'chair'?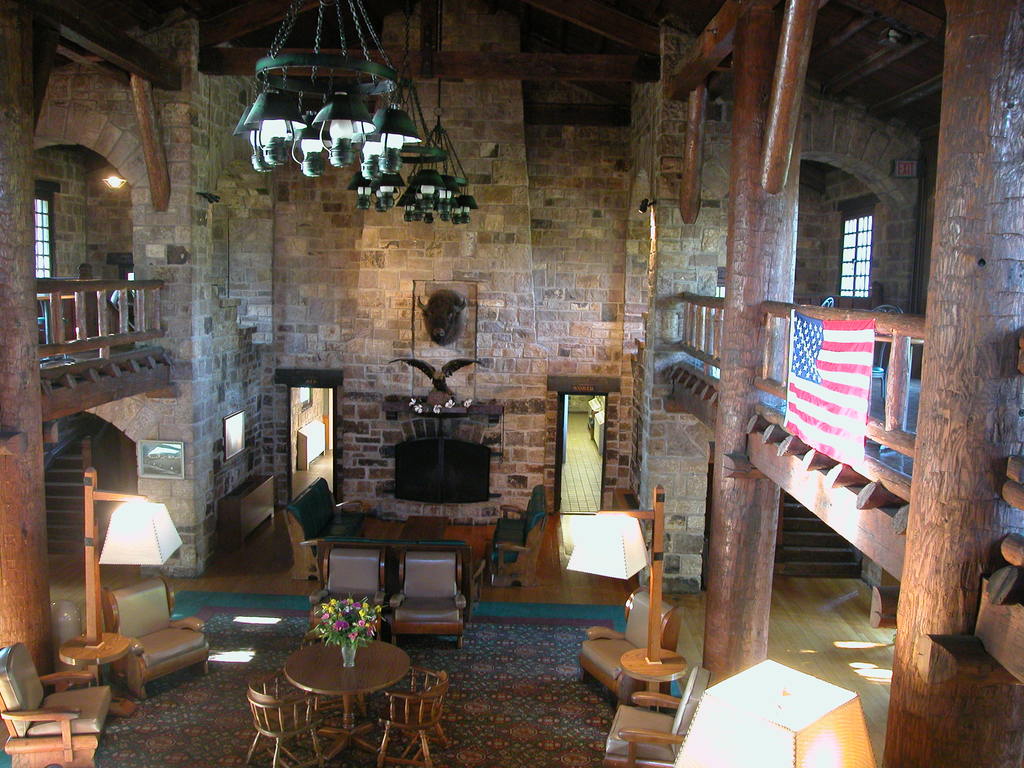
left=1, top=644, right=111, bottom=767
